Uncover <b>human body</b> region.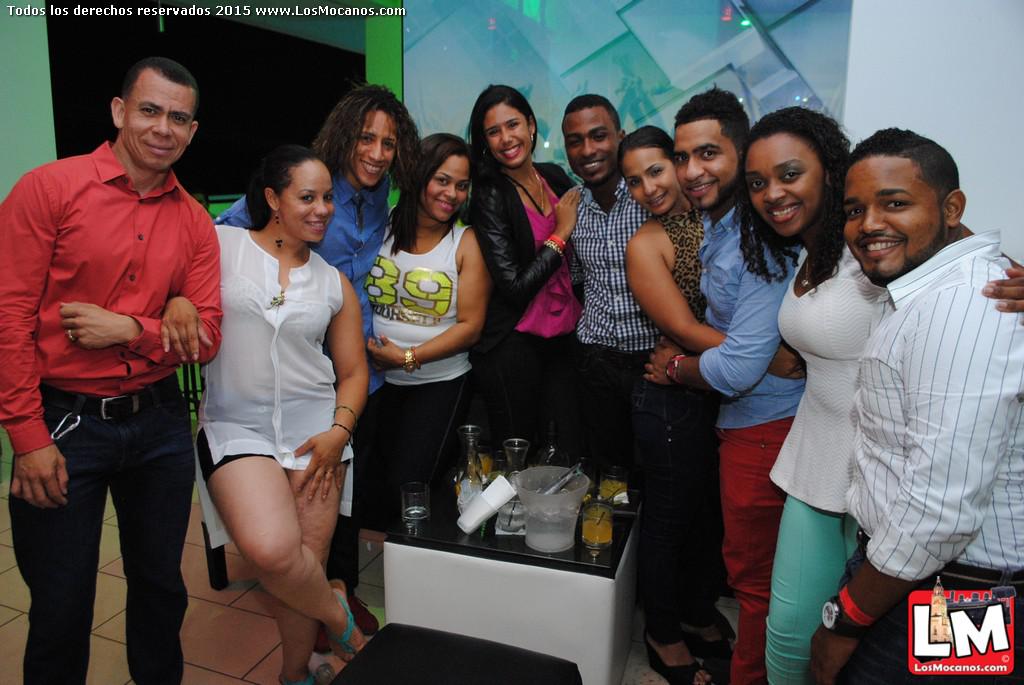
Uncovered: <bbox>366, 223, 490, 514</bbox>.
